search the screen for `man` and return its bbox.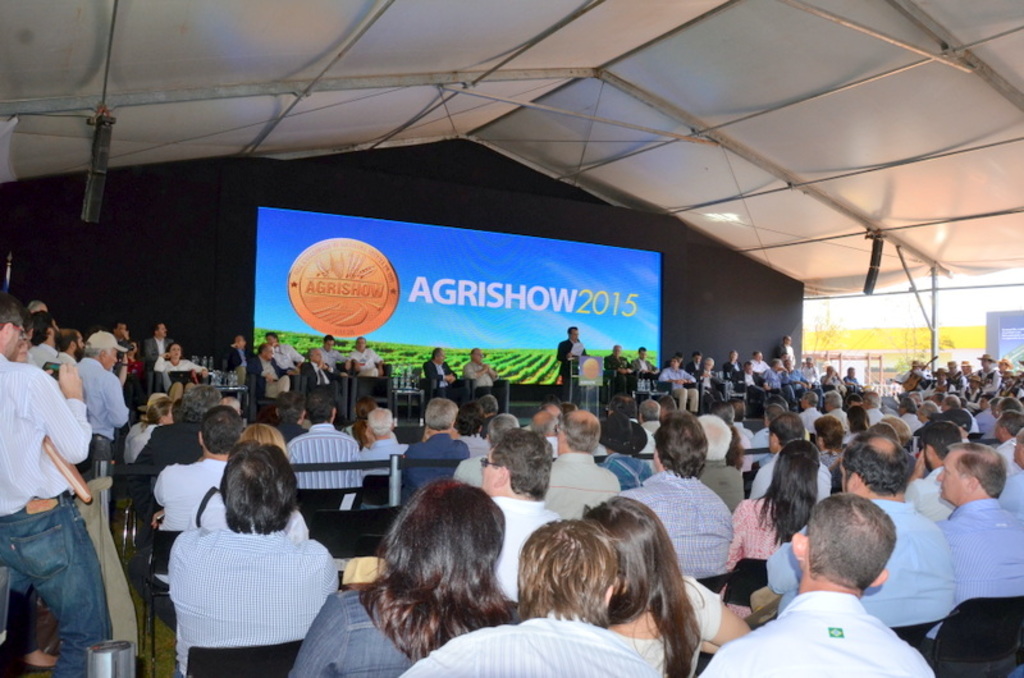
Found: [x1=452, y1=412, x2=520, y2=485].
